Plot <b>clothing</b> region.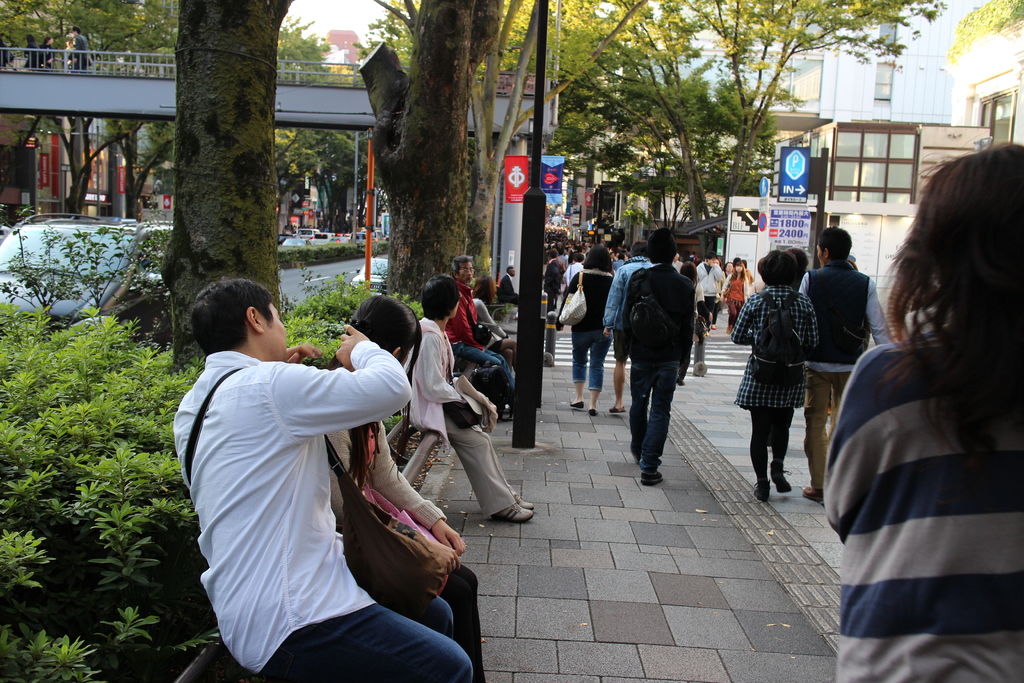
Plotted at (180, 336, 471, 682).
